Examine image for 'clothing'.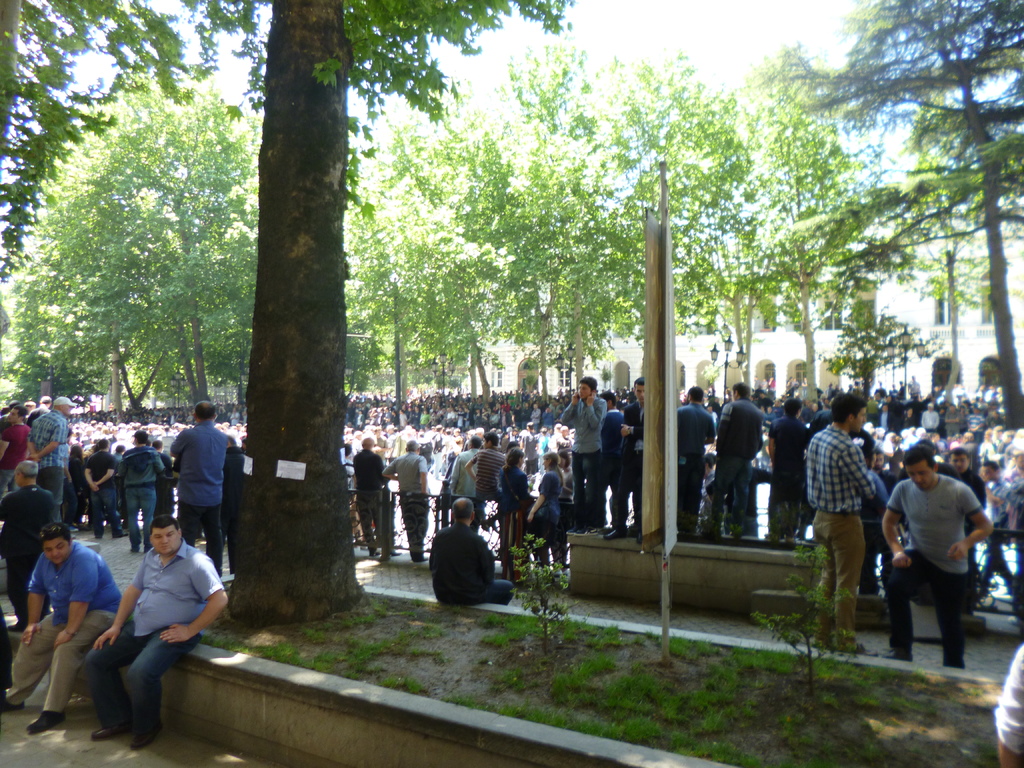
Examination result: box=[802, 415, 895, 631].
